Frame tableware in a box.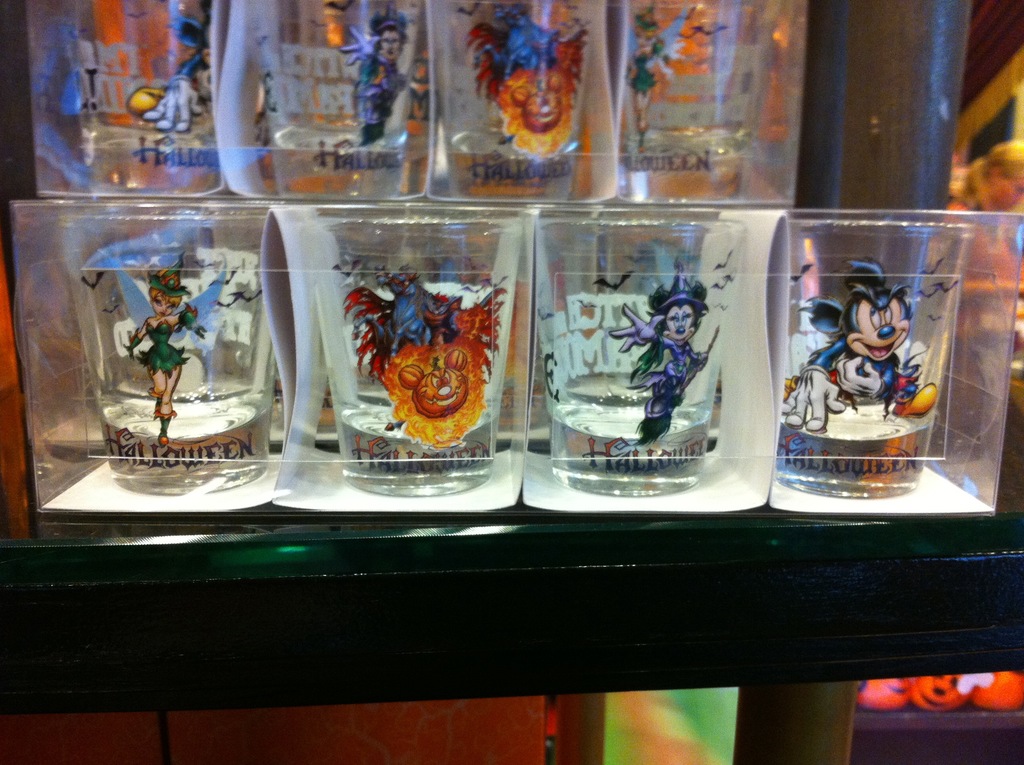
[616, 0, 809, 203].
